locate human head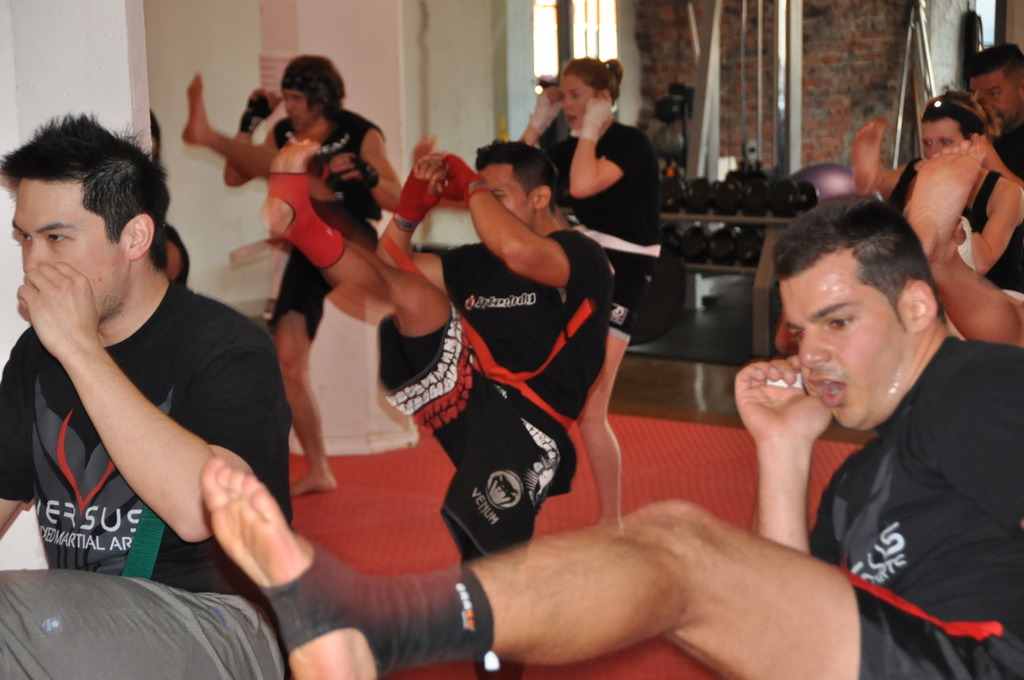
Rect(283, 58, 345, 128)
